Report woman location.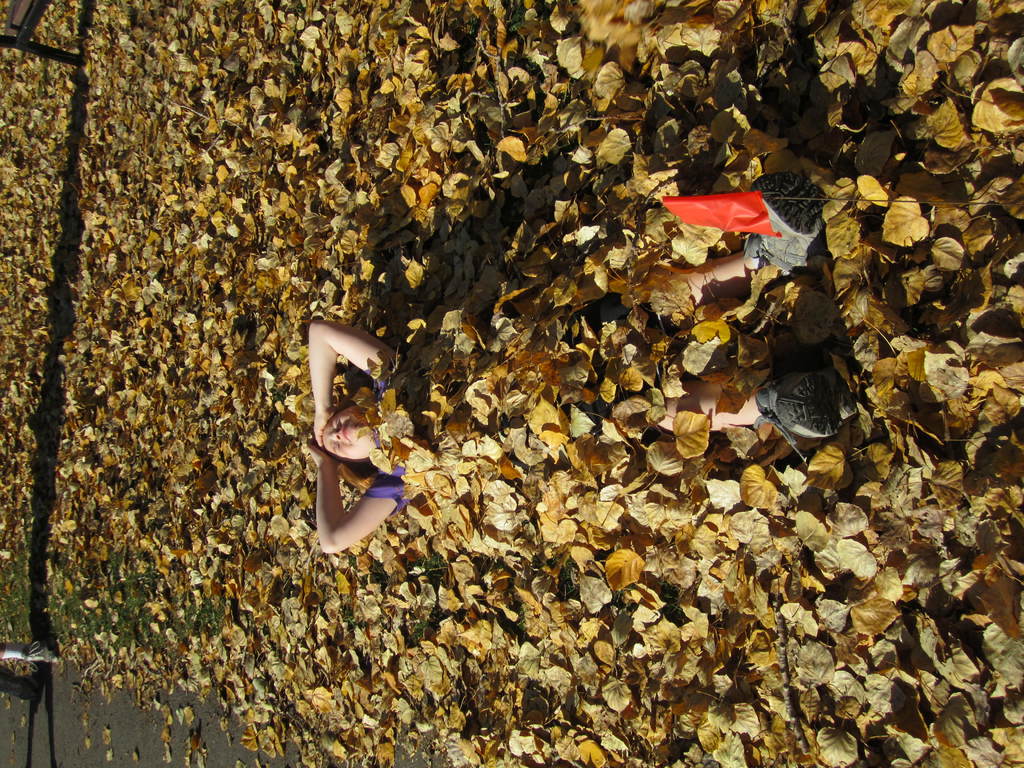
Report: 308:170:839:554.
